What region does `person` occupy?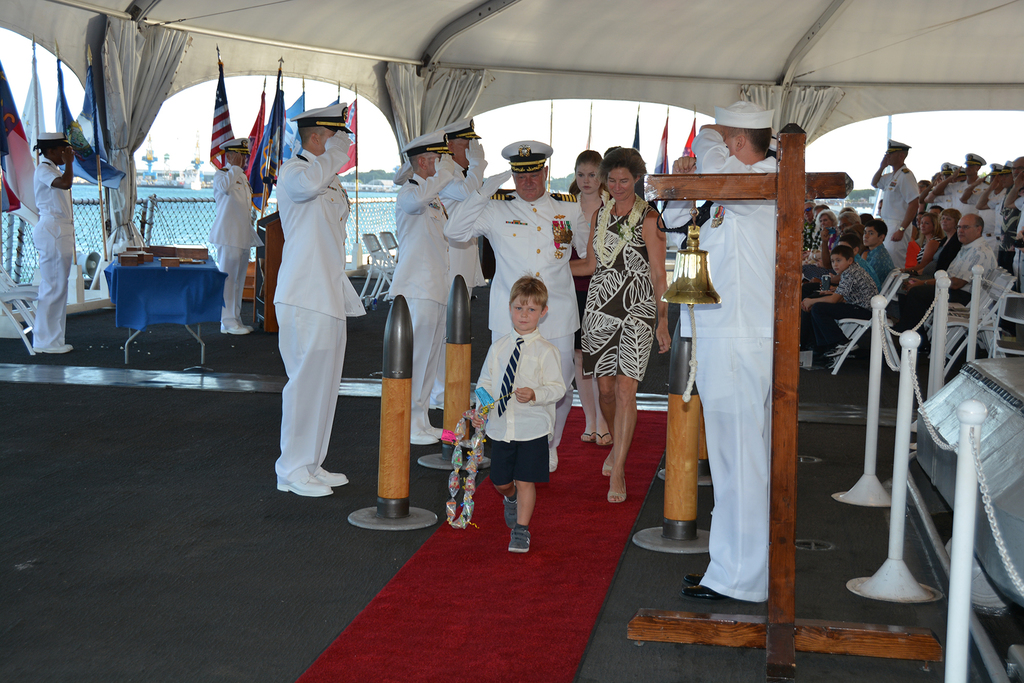
(445, 136, 586, 470).
